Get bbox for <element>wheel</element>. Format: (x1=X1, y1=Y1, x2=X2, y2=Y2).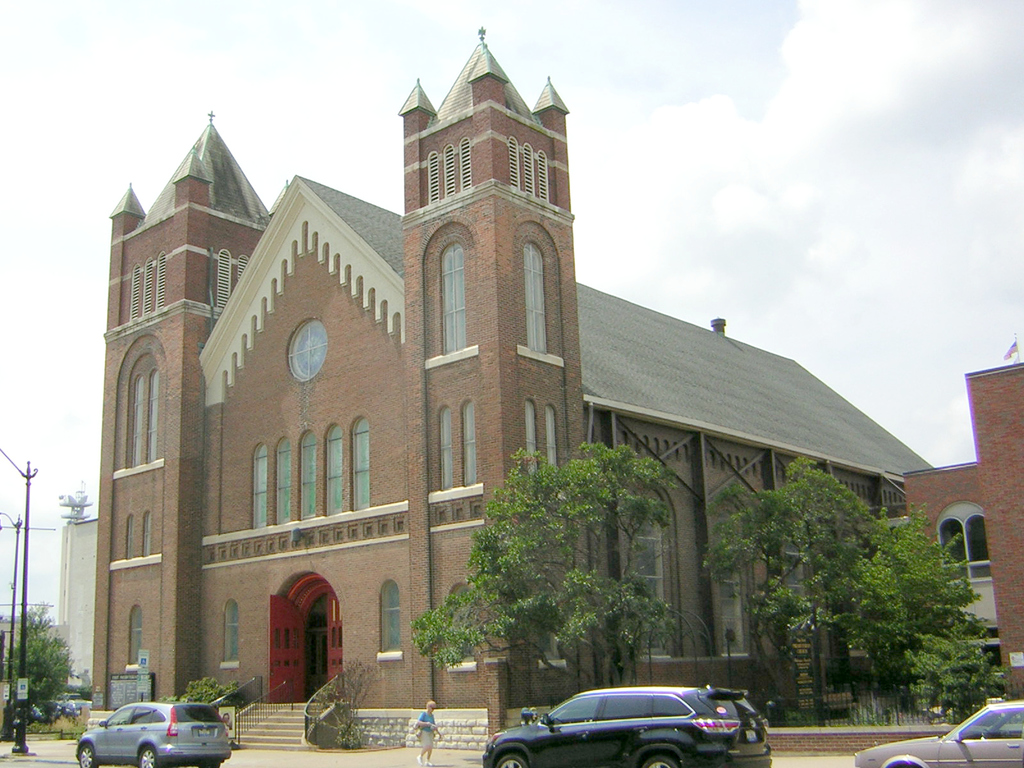
(x1=644, y1=753, x2=678, y2=767).
